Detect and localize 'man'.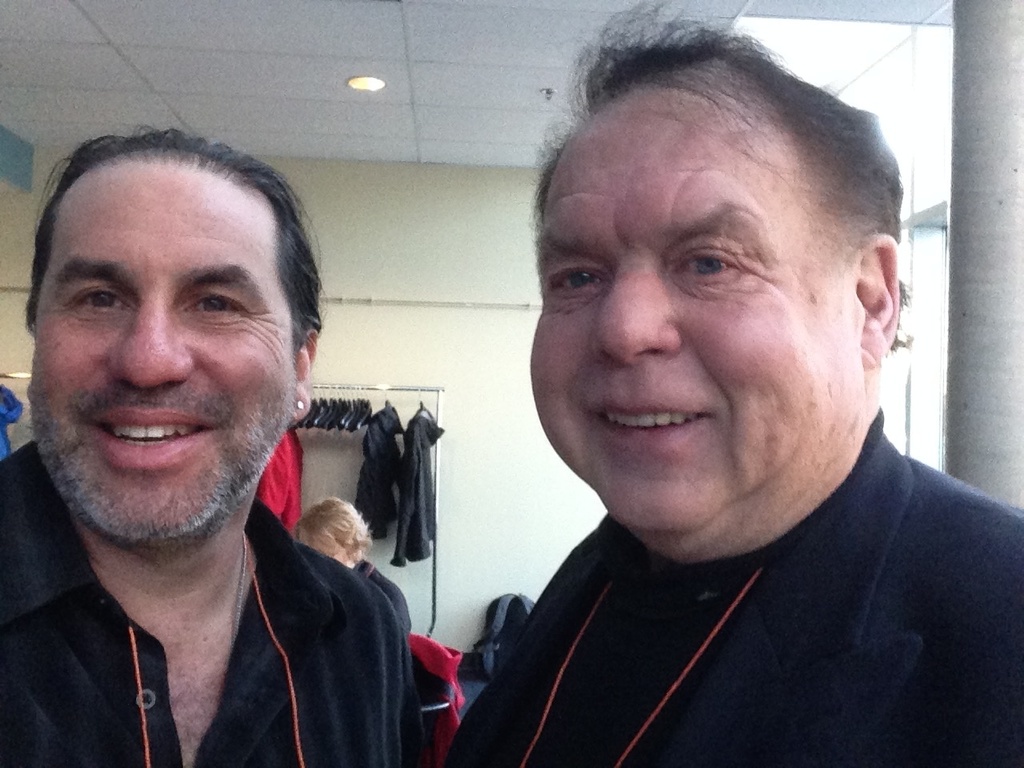
Localized at {"left": 446, "top": 0, "right": 1023, "bottom": 767}.
